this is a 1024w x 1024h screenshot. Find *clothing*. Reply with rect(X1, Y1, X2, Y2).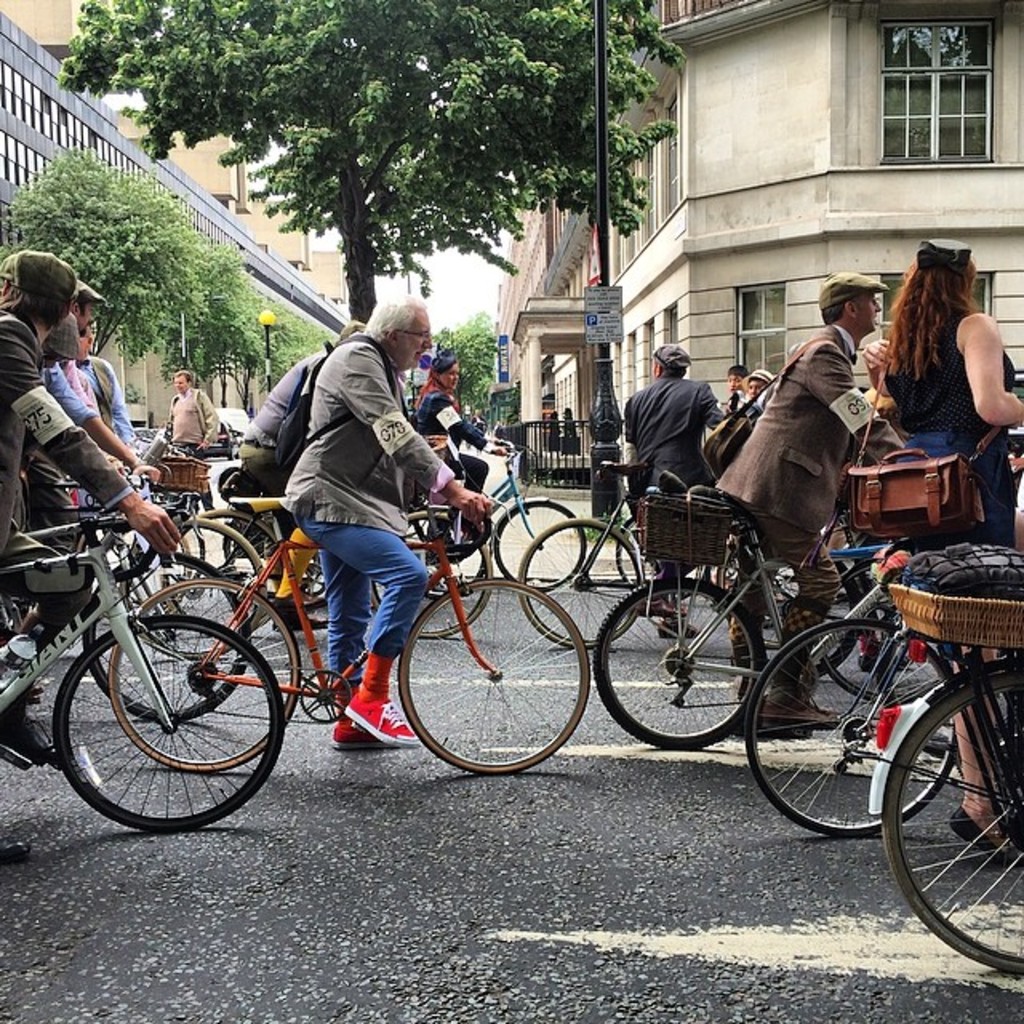
rect(158, 384, 218, 454).
